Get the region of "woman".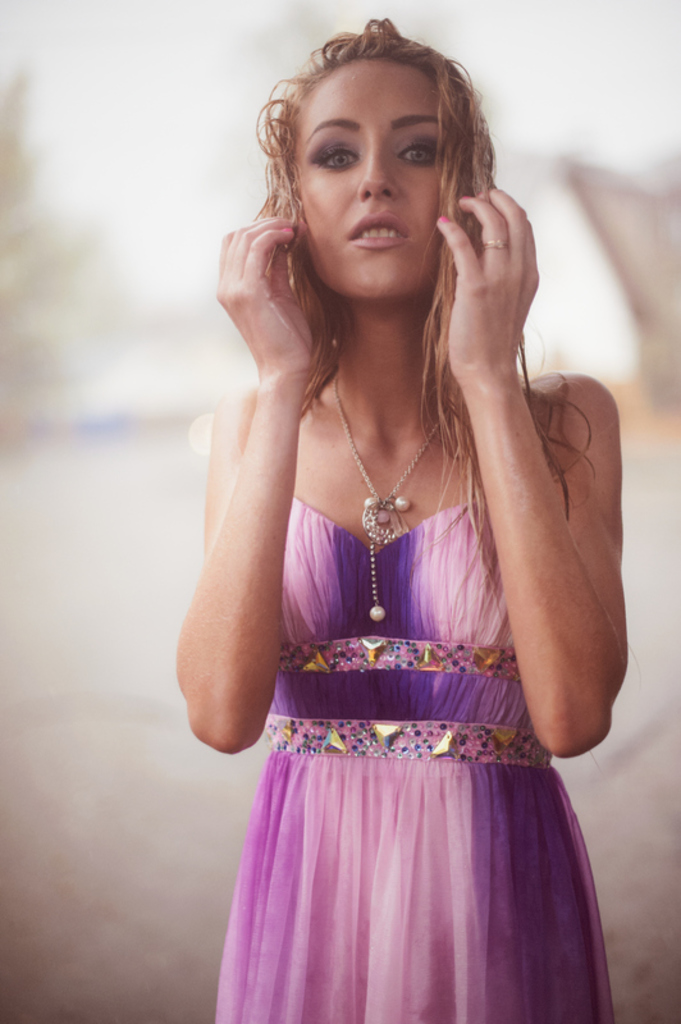
bbox=[164, 6, 641, 1023].
